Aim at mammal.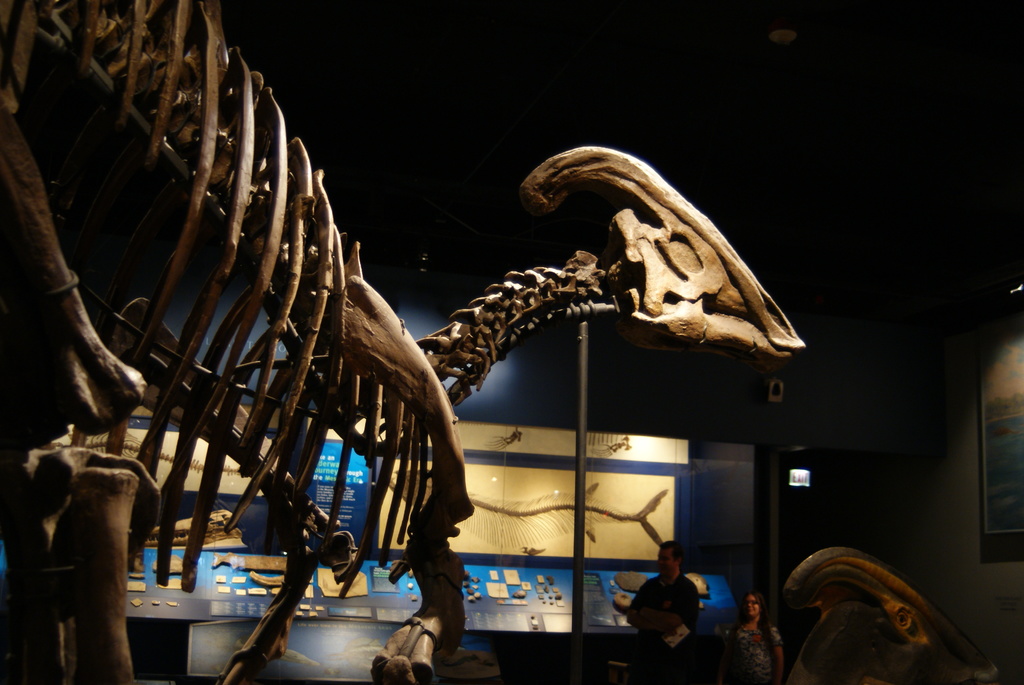
Aimed at 728:594:782:681.
